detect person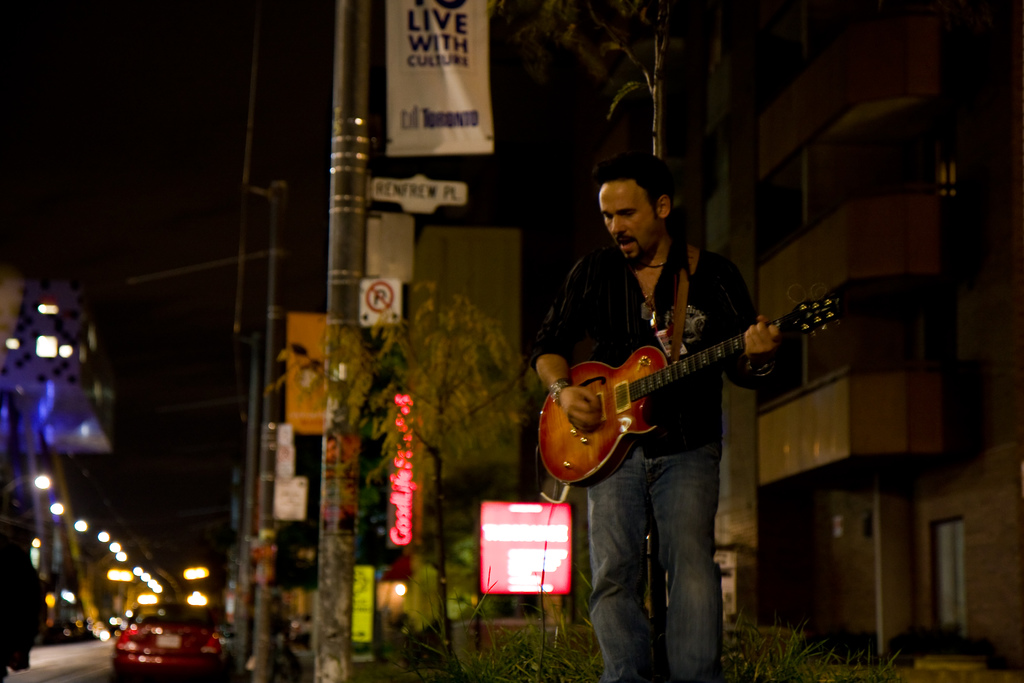
{"x1": 532, "y1": 142, "x2": 781, "y2": 682}
